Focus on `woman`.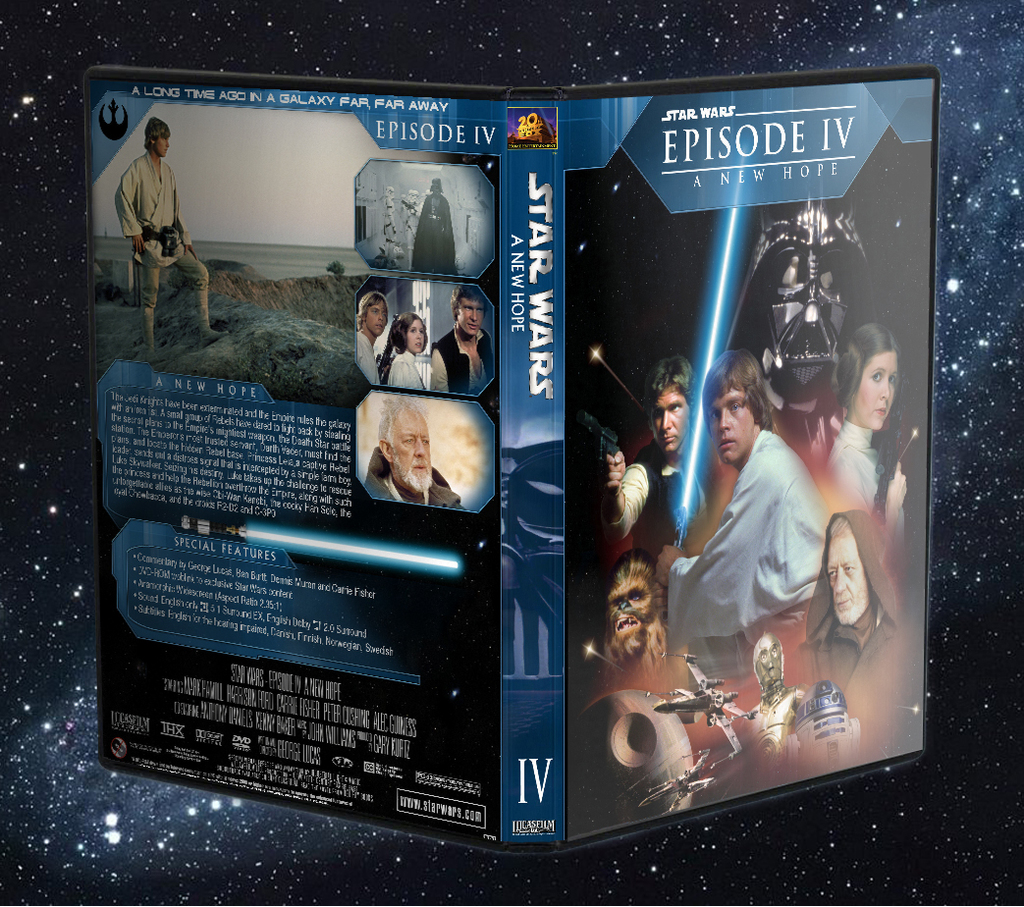
Focused at pyautogui.locateOnScreen(800, 508, 909, 765).
